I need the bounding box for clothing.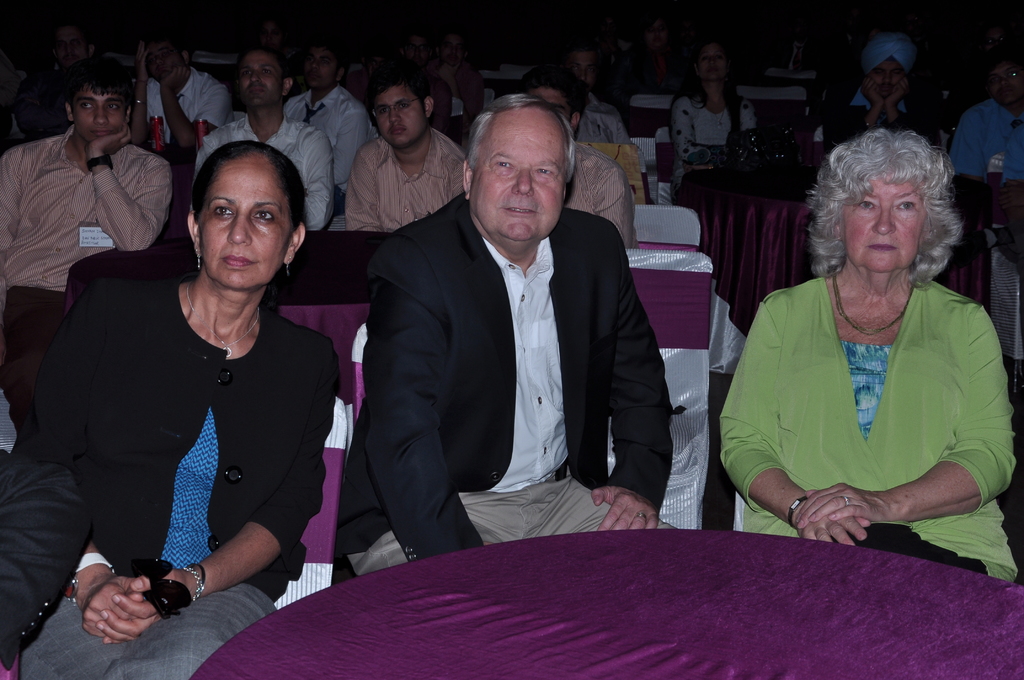
Here it is: BBox(347, 124, 470, 229).
